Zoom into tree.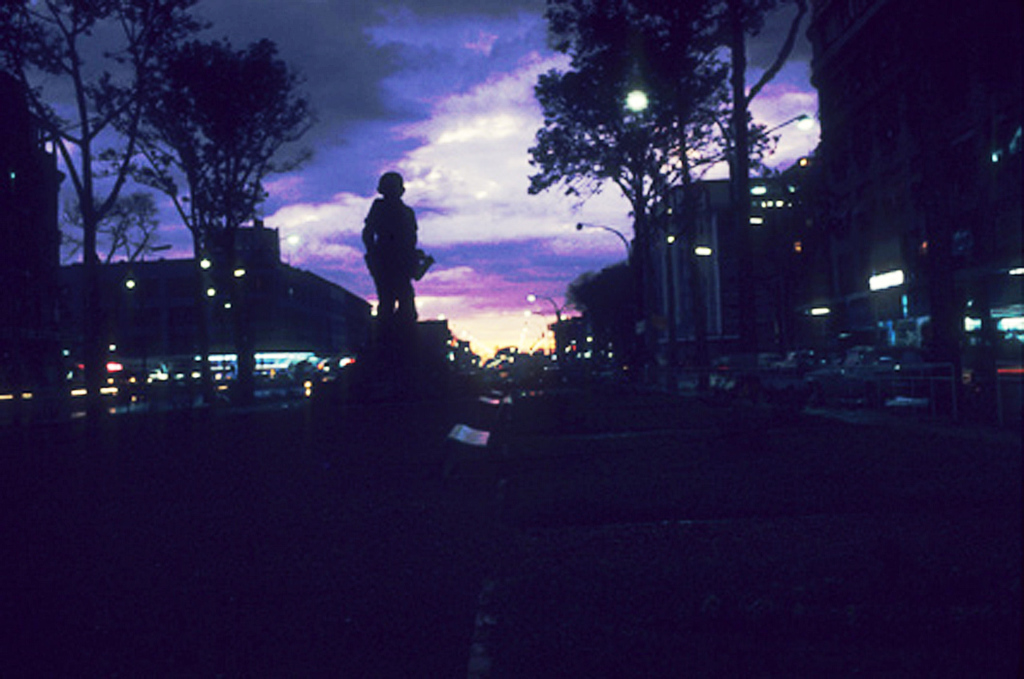
Zoom target: BBox(126, 28, 309, 430).
